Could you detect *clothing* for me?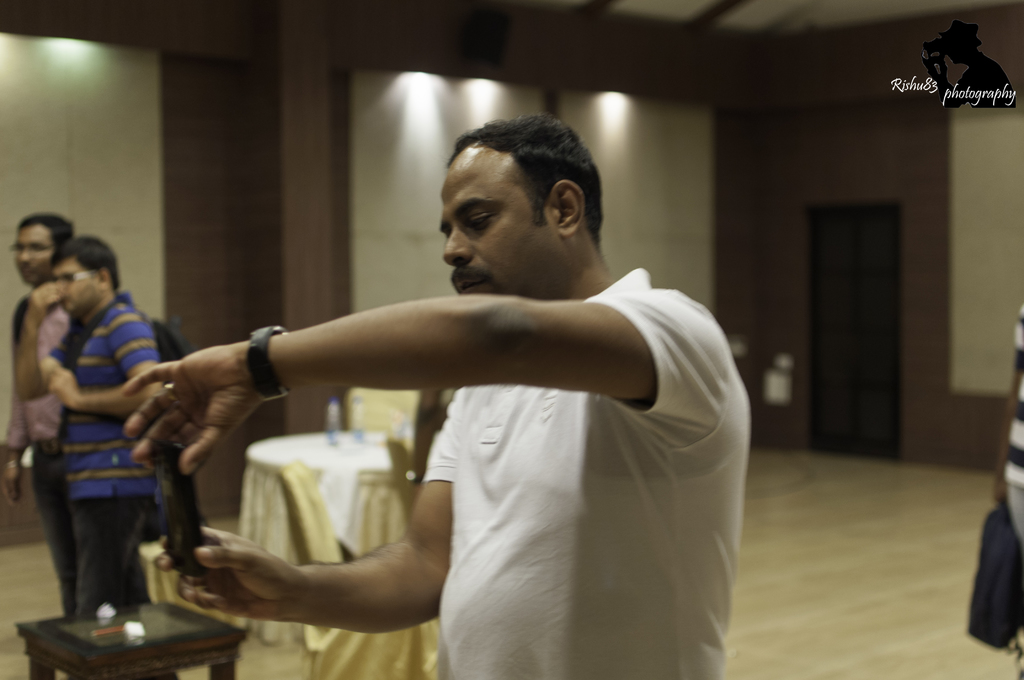
Detection result: region(9, 279, 83, 453).
